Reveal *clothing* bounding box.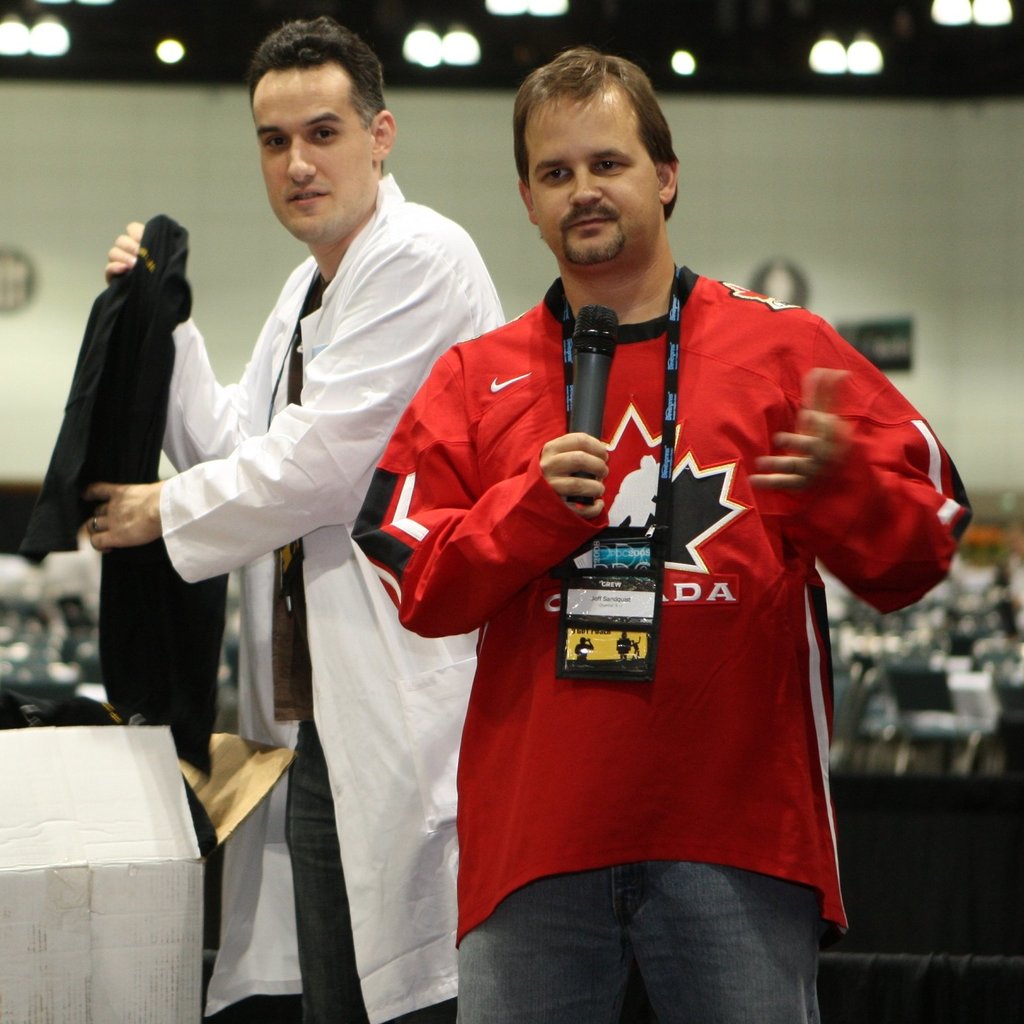
Revealed: (x1=394, y1=219, x2=947, y2=964).
